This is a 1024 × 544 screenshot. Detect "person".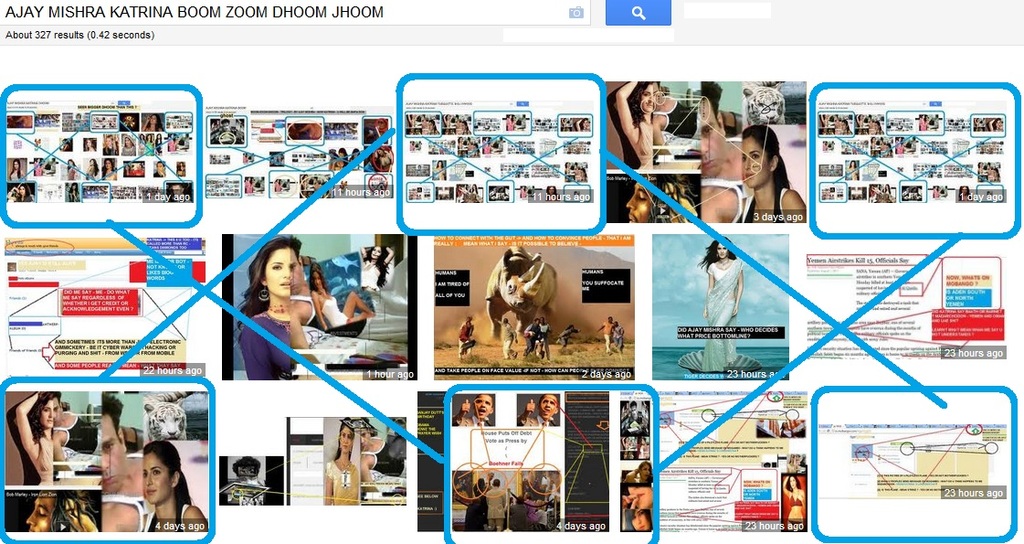
[left=700, top=233, right=744, bottom=368].
